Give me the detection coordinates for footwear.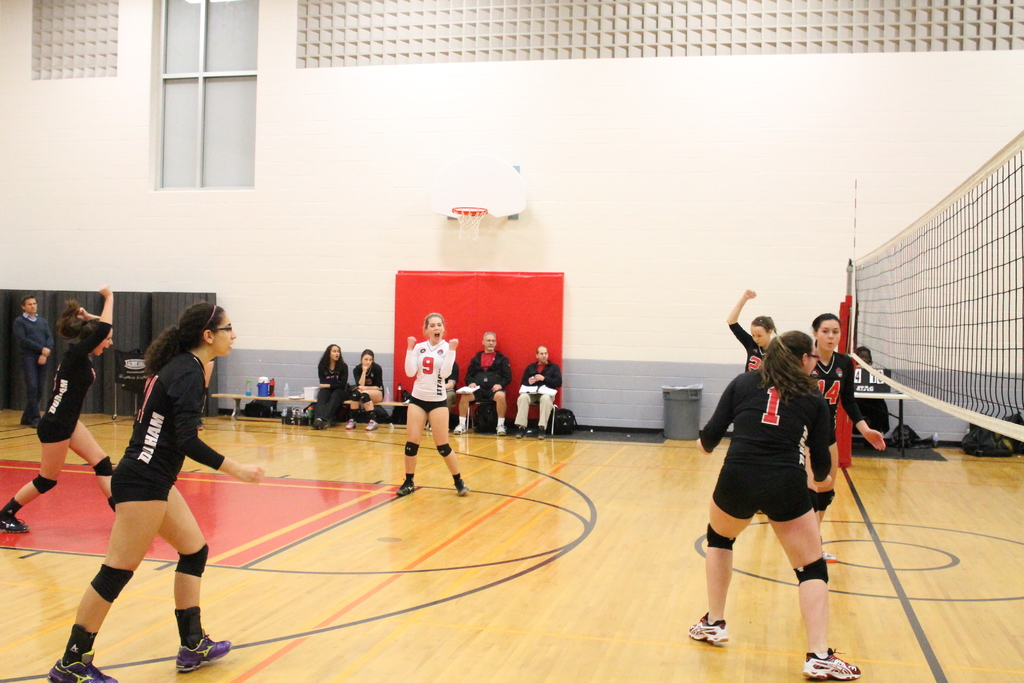
(399, 480, 412, 492).
